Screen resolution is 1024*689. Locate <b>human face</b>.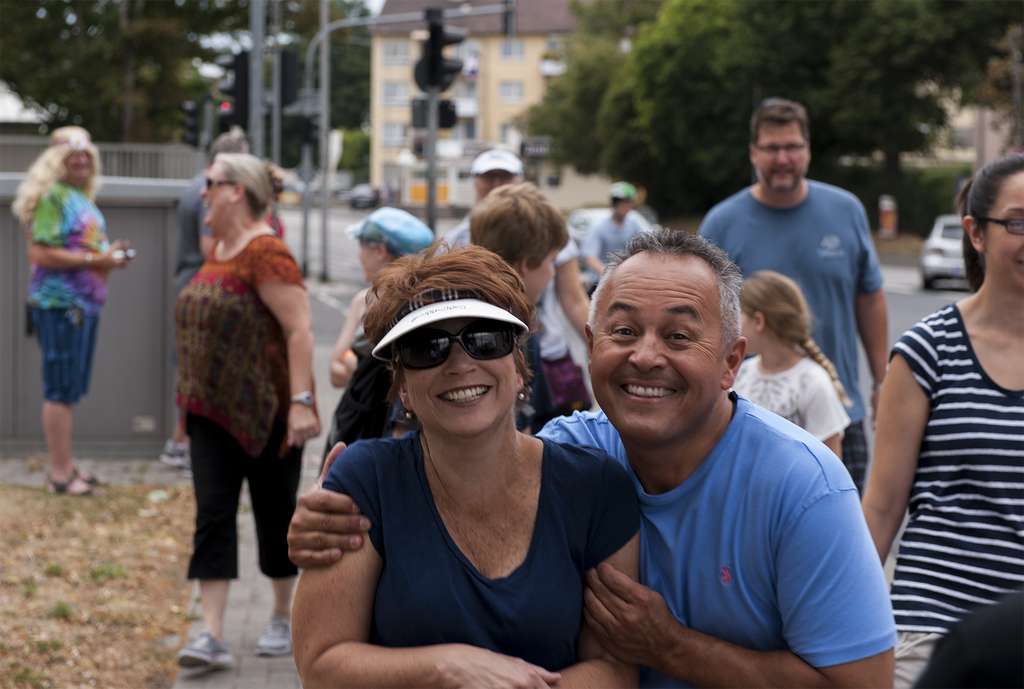
(591,254,722,439).
